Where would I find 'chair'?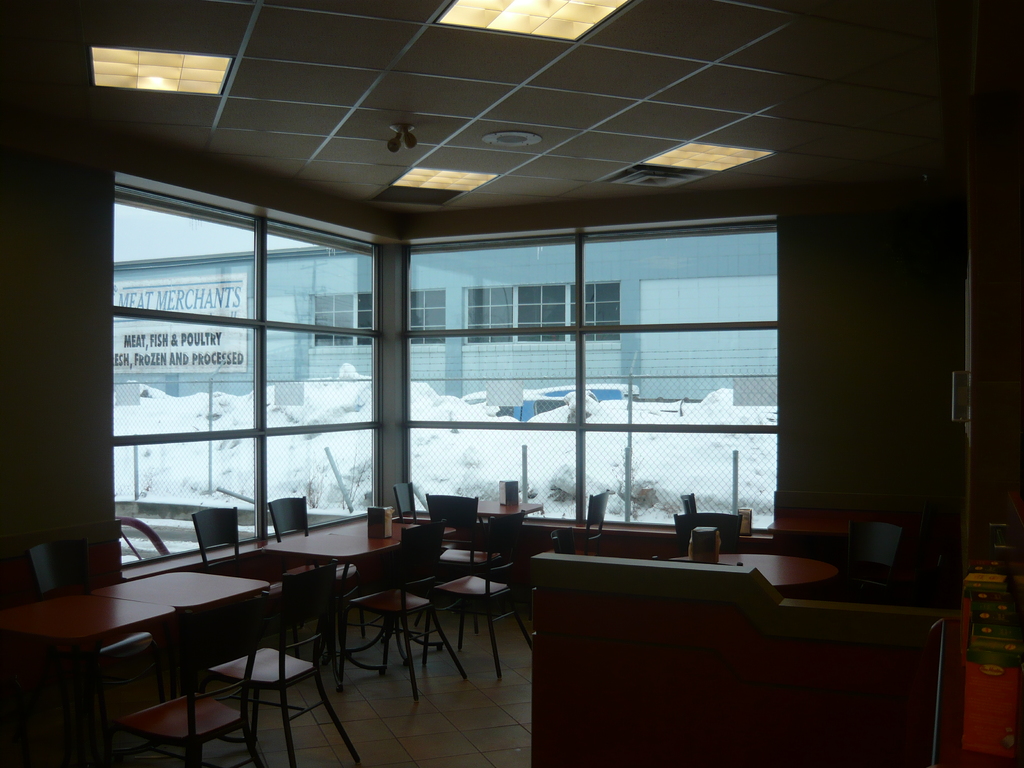
At x1=541, y1=484, x2=621, y2=559.
